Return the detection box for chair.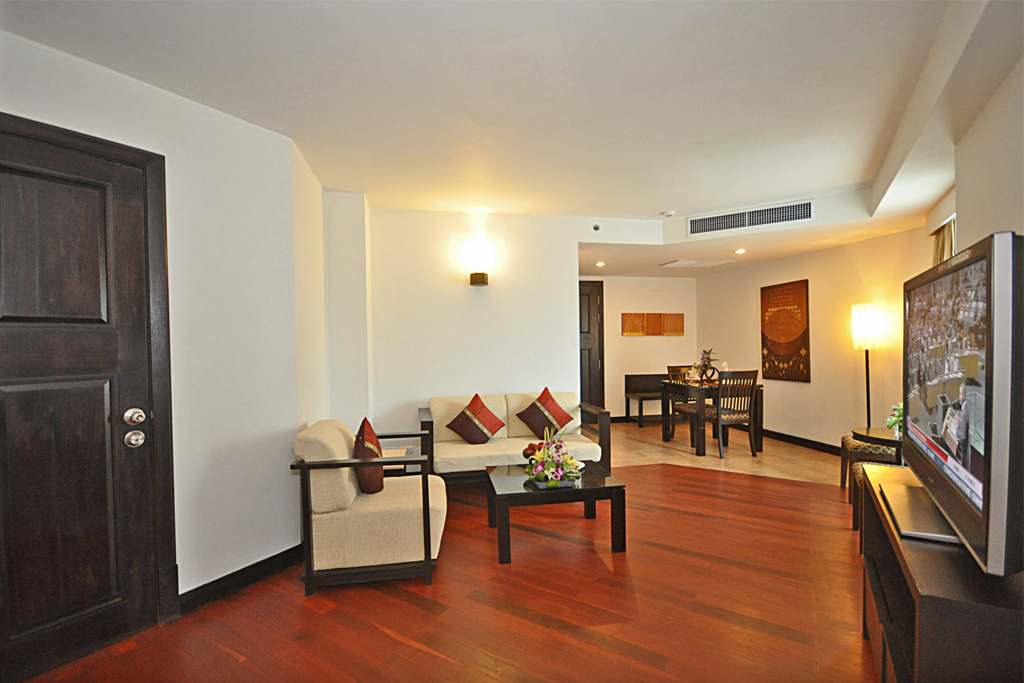
left=839, top=429, right=909, bottom=505.
